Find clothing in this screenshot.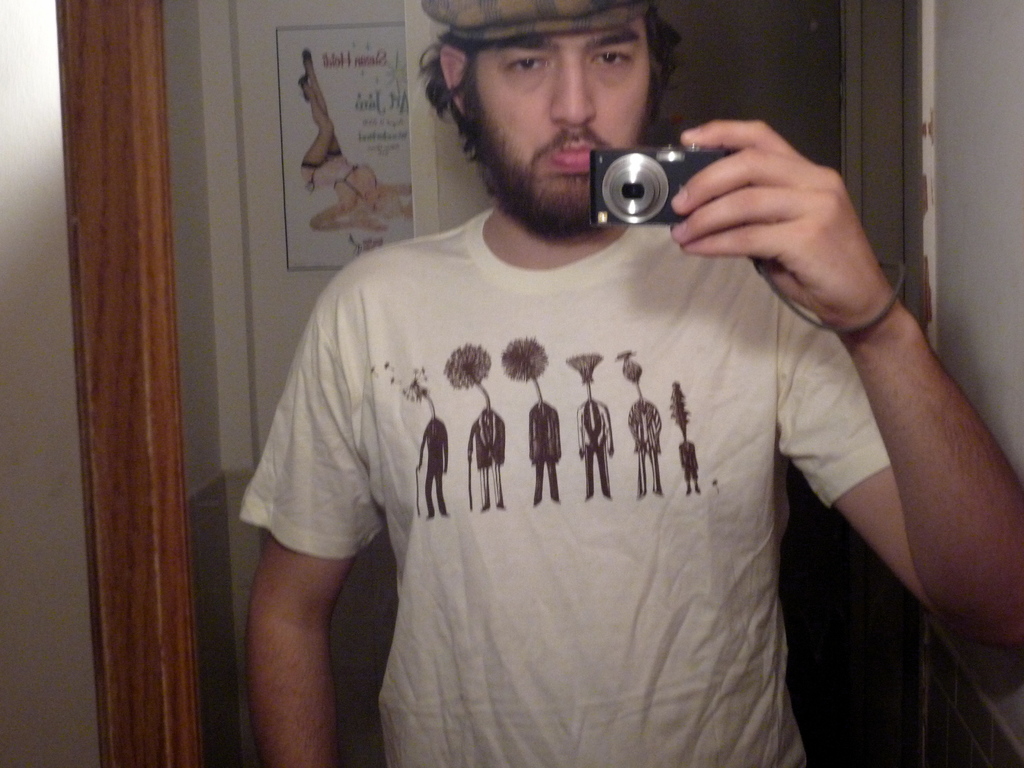
The bounding box for clothing is x1=303 y1=143 x2=381 y2=205.
